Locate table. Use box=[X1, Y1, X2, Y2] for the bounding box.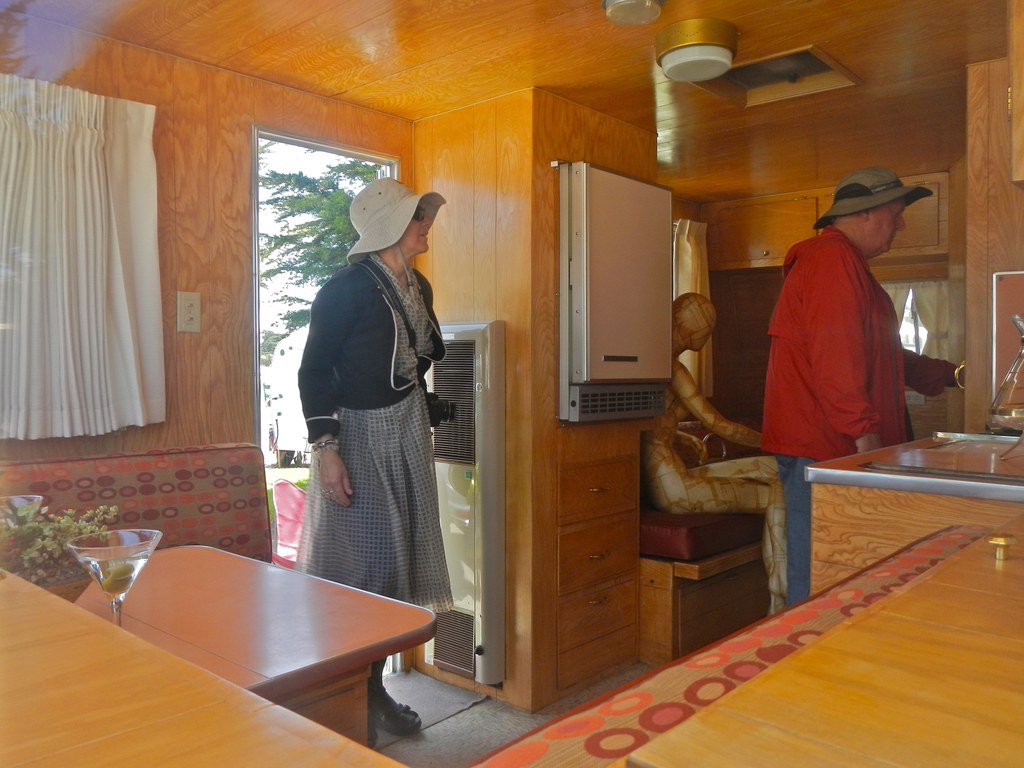
box=[57, 522, 463, 746].
